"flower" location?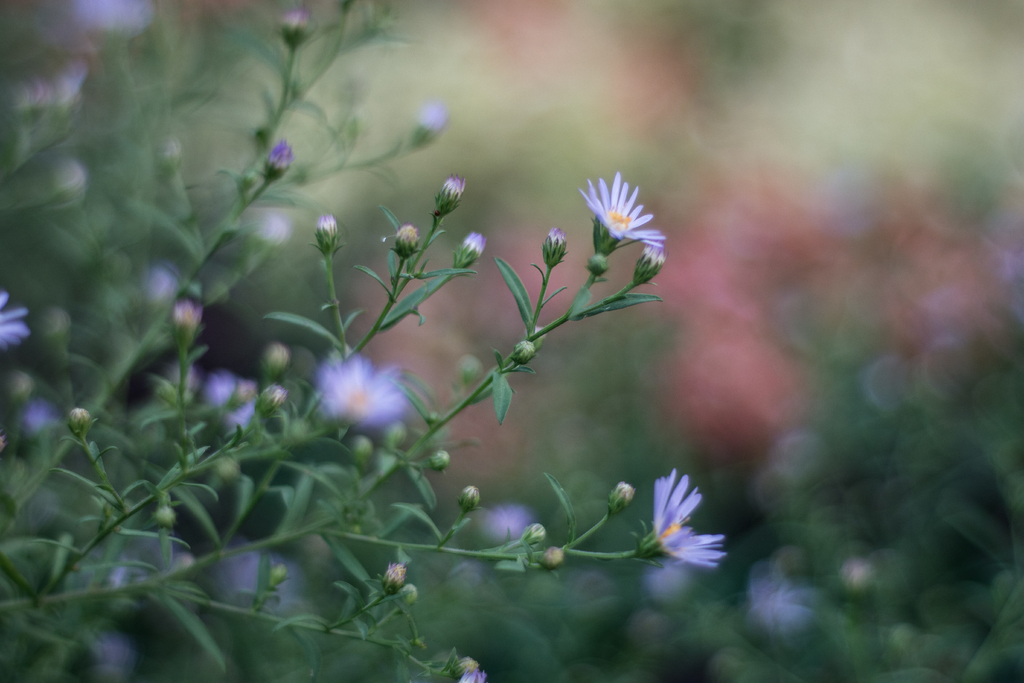
{"left": 746, "top": 570, "right": 807, "bottom": 636}
